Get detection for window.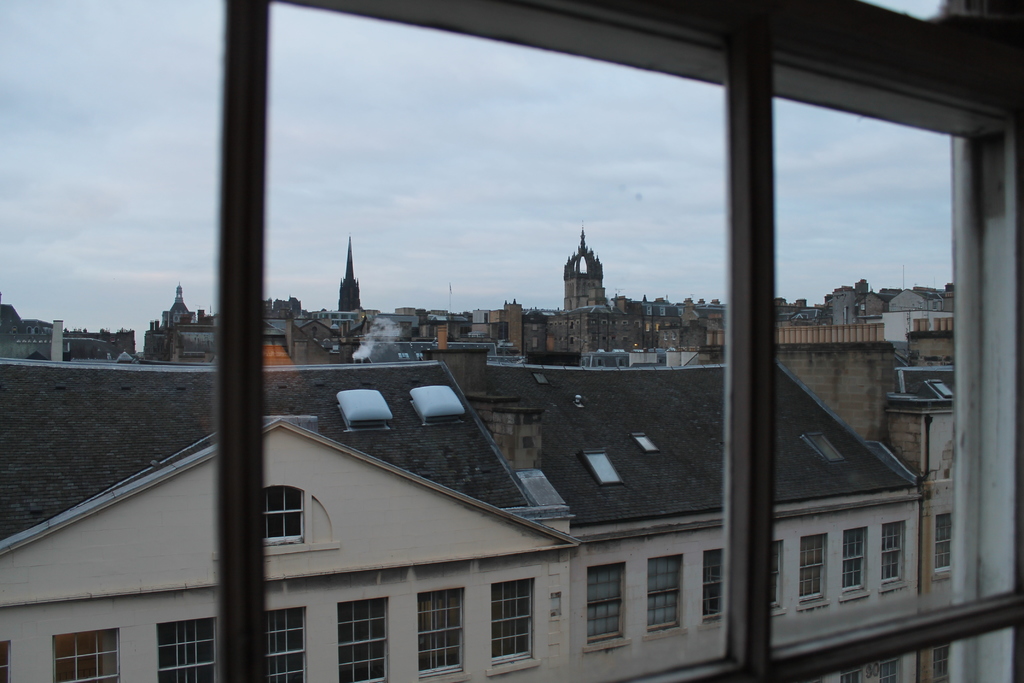
Detection: {"x1": 705, "y1": 550, "x2": 724, "y2": 619}.
